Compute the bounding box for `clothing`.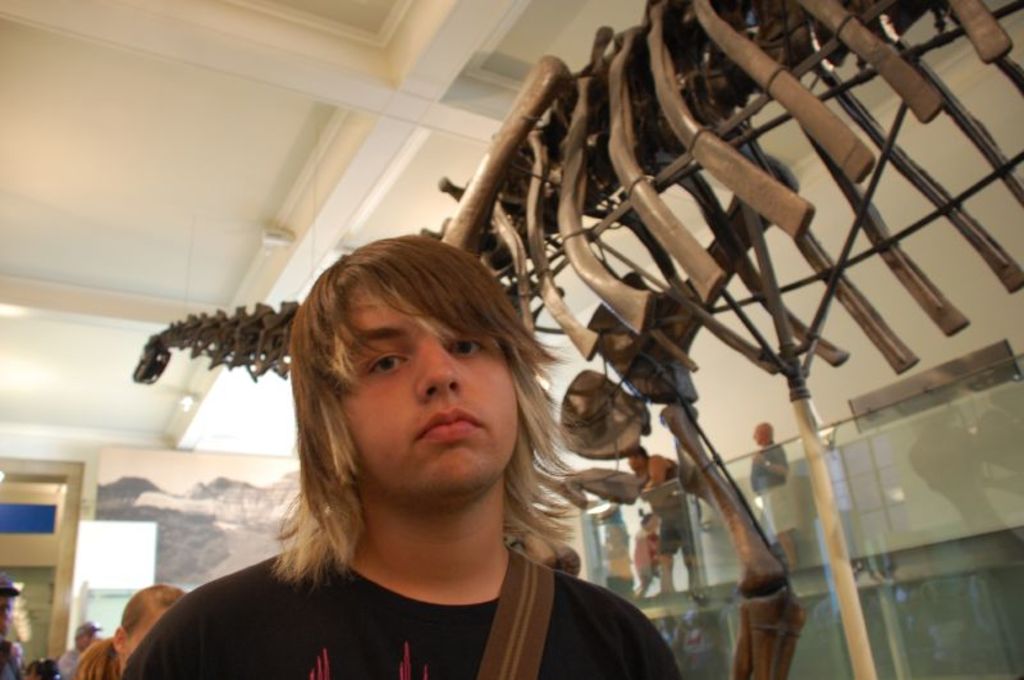
pyautogui.locateOnScreen(650, 457, 696, 551).
